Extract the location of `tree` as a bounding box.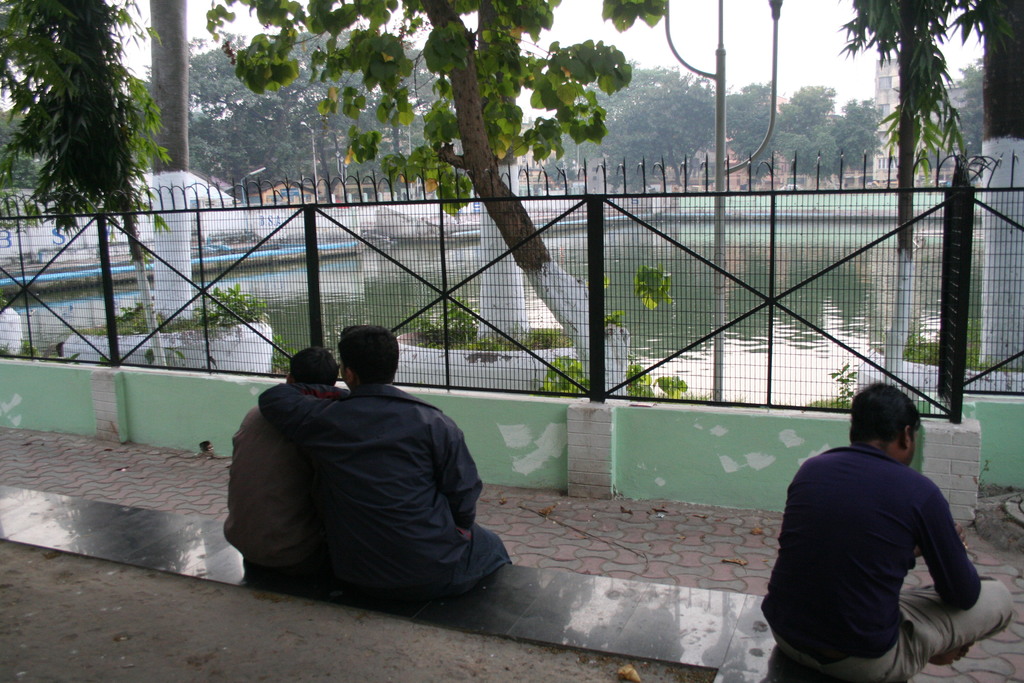
<region>835, 97, 883, 169</region>.
